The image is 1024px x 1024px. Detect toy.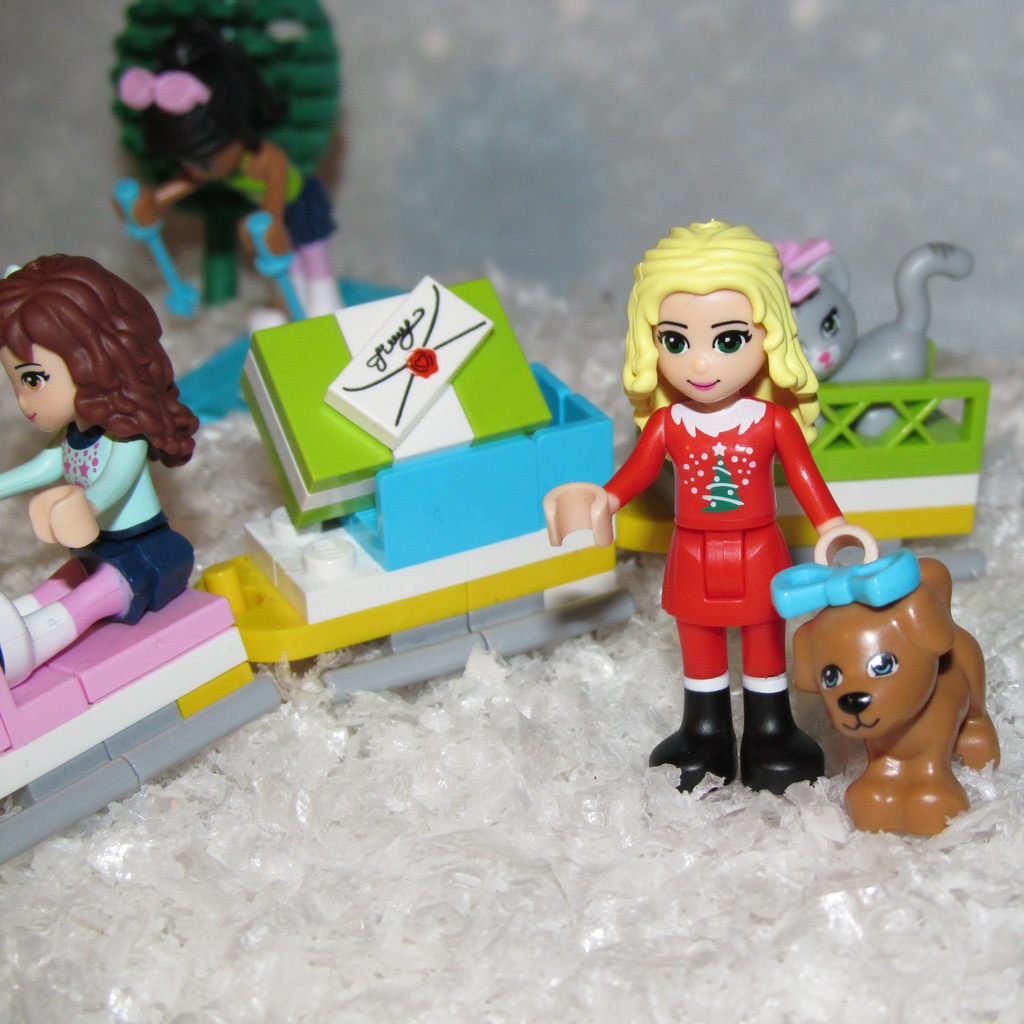
Detection: x1=114 y1=0 x2=340 y2=186.
